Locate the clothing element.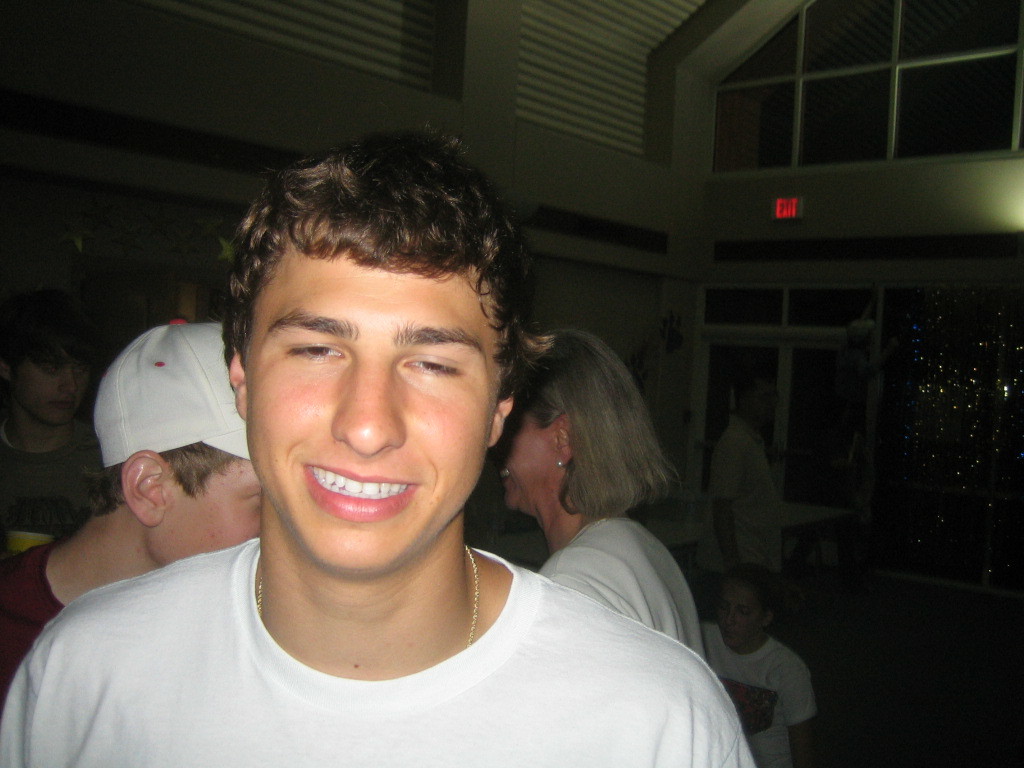
Element bbox: x1=703, y1=622, x2=812, y2=767.
